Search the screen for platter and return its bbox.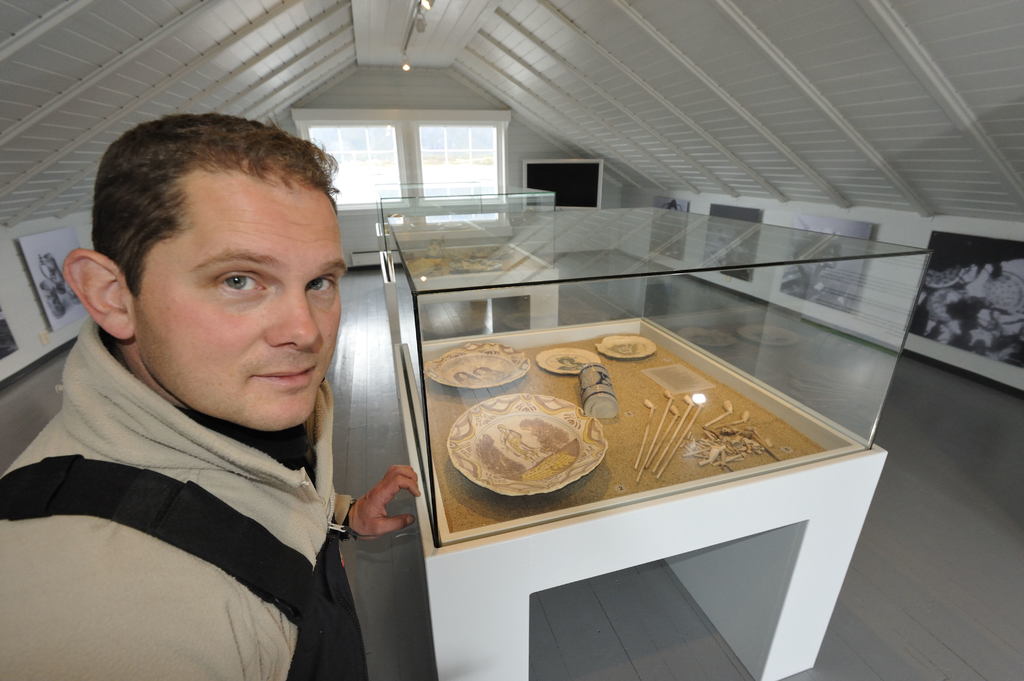
Found: [422, 341, 526, 390].
